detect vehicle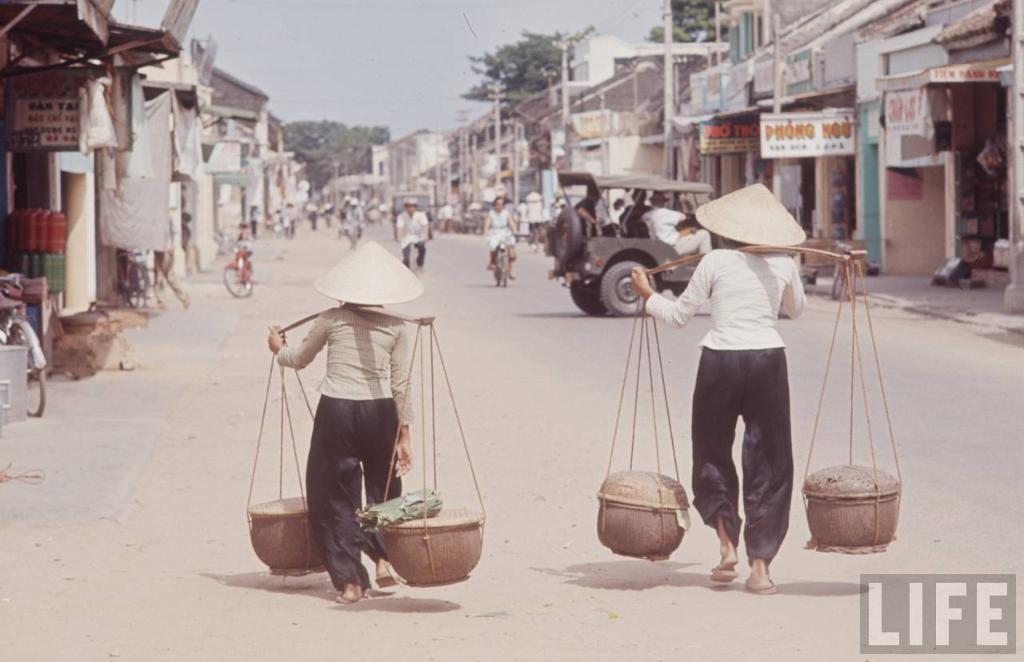
x1=394, y1=187, x2=434, y2=240
